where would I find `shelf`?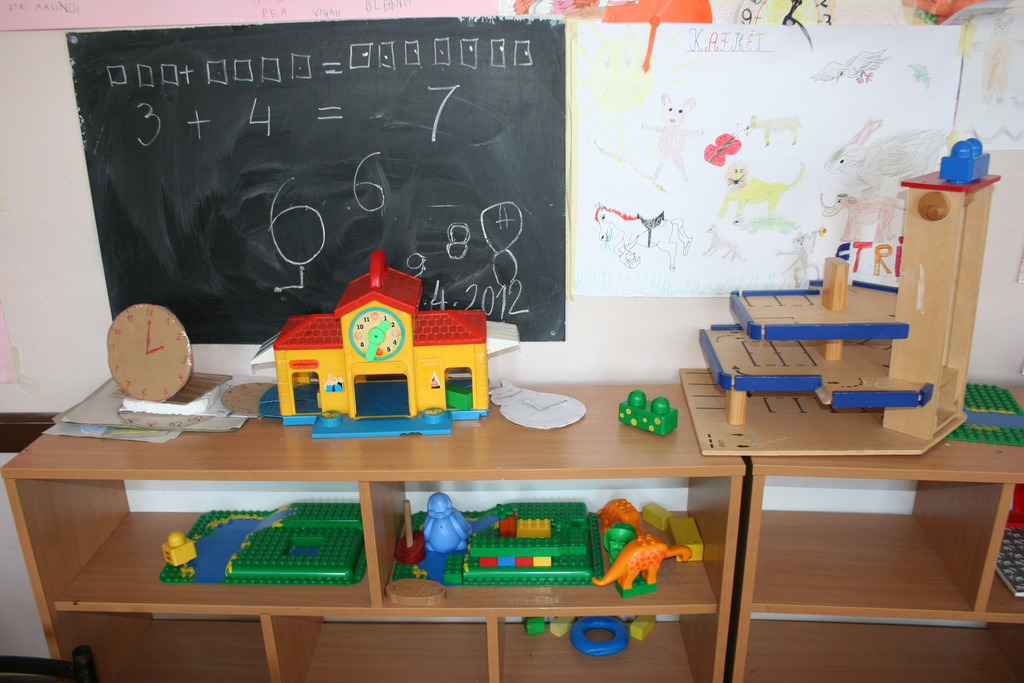
At region(493, 604, 733, 682).
